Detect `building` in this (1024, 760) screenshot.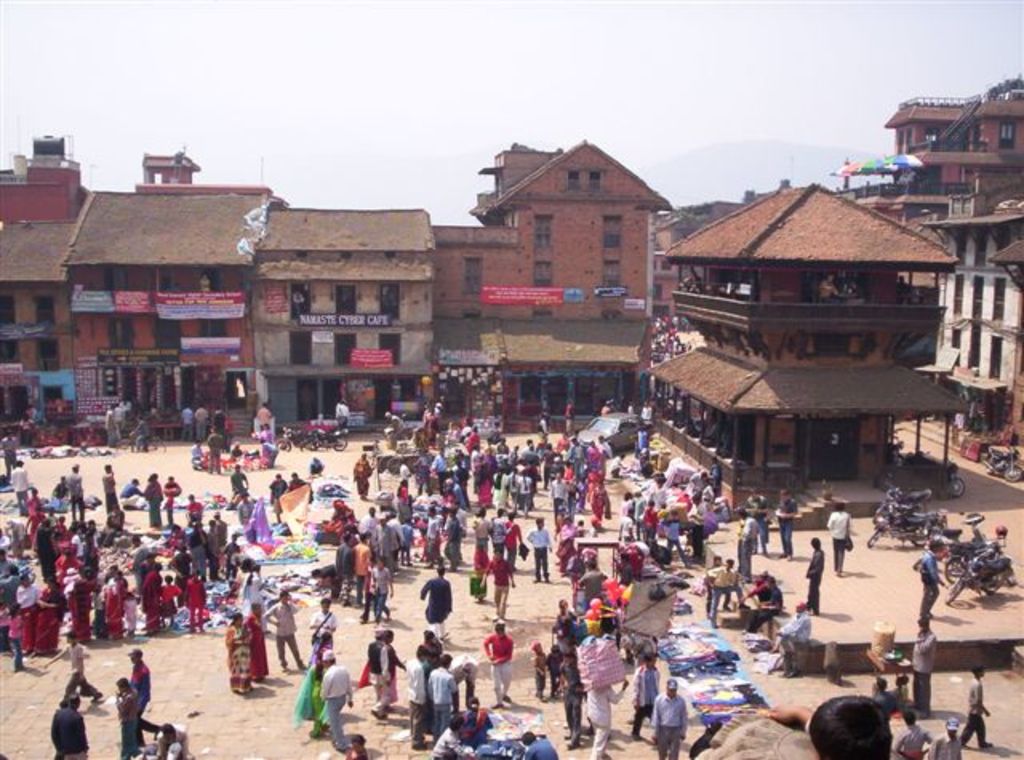
Detection: 843 83 1022 467.
